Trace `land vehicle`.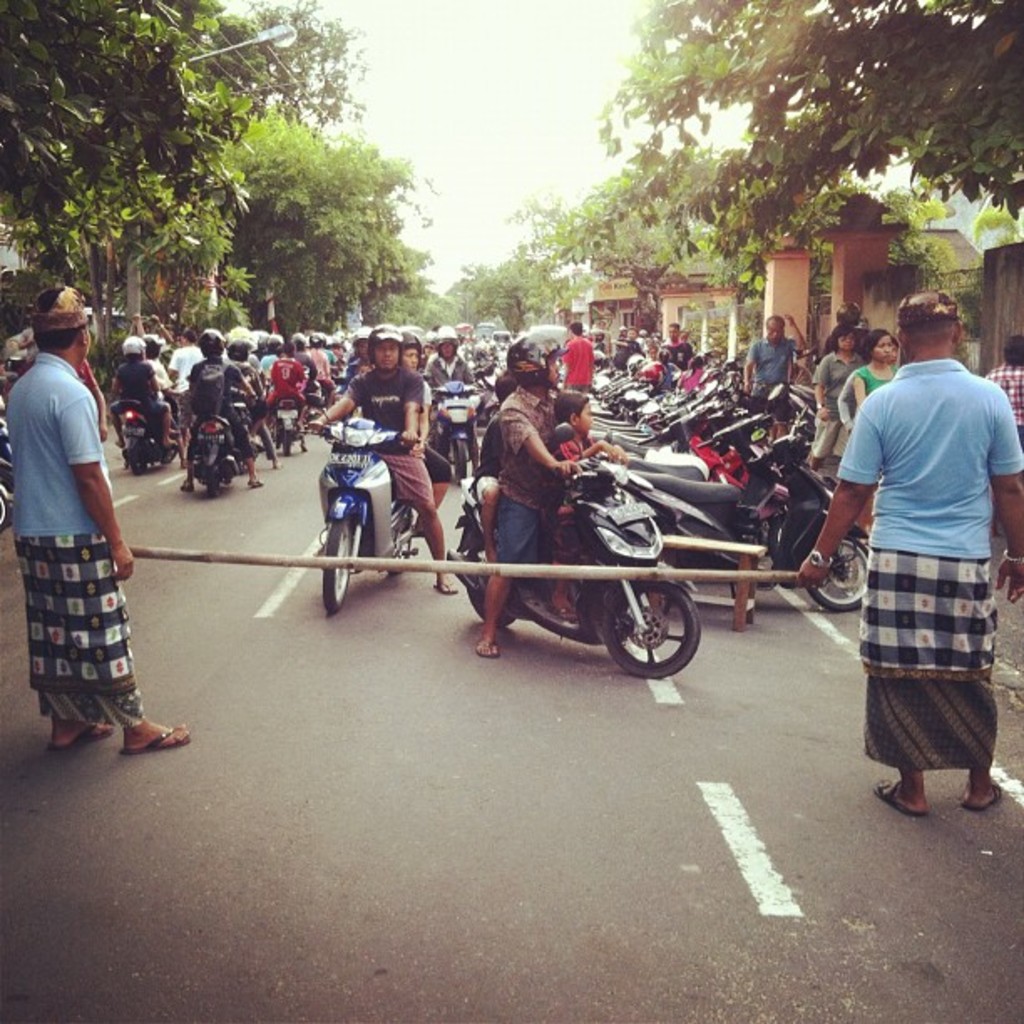
Traced to 403:371:482:477.
